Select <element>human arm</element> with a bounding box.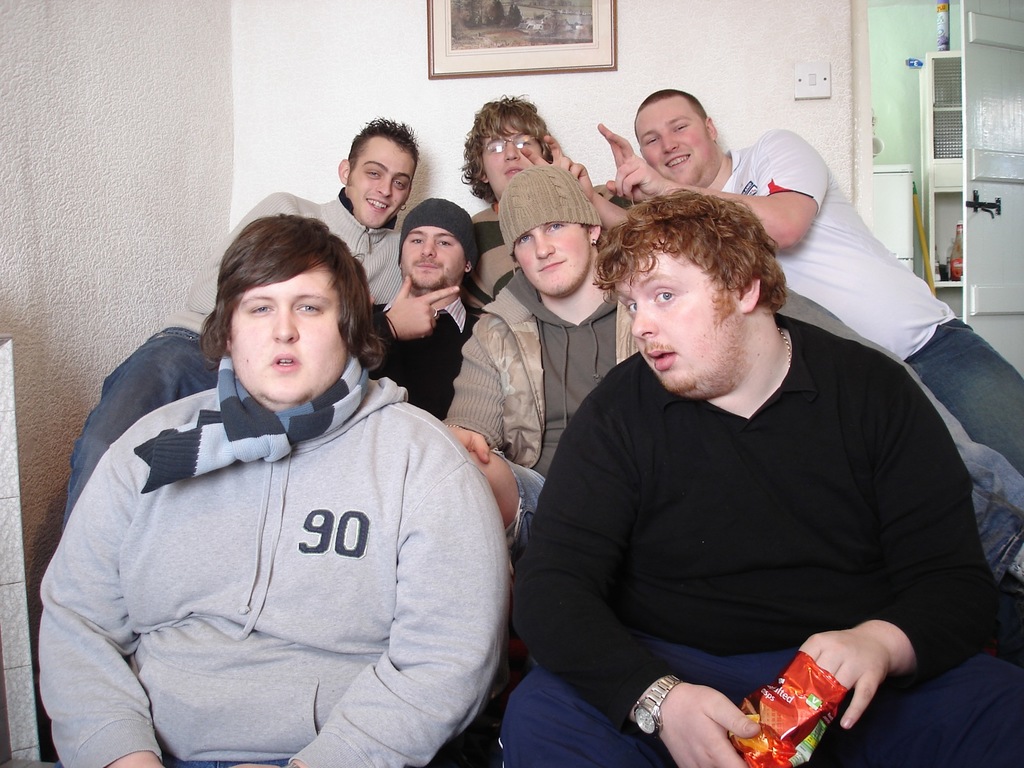
798/373/1000/730.
